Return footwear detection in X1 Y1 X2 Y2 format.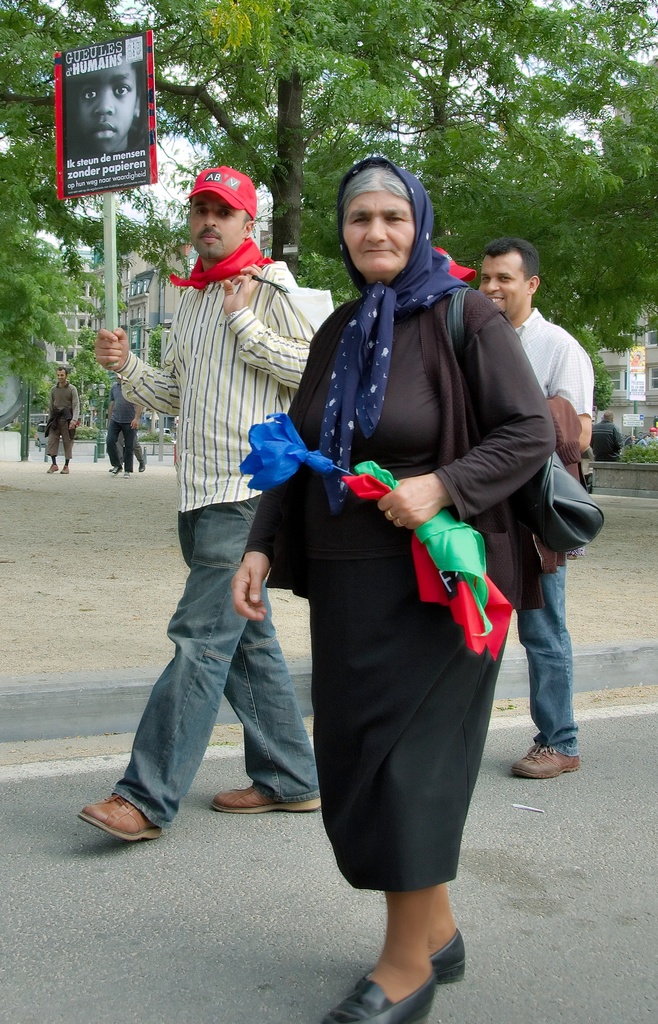
211 781 319 812.
